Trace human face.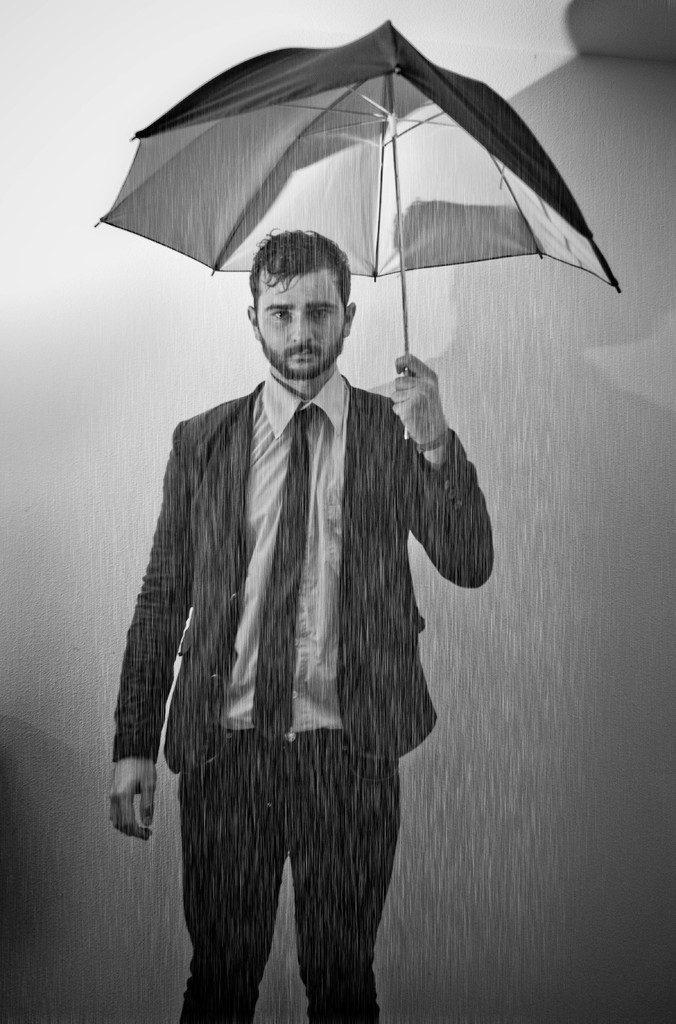
Traced to Rect(257, 262, 342, 377).
